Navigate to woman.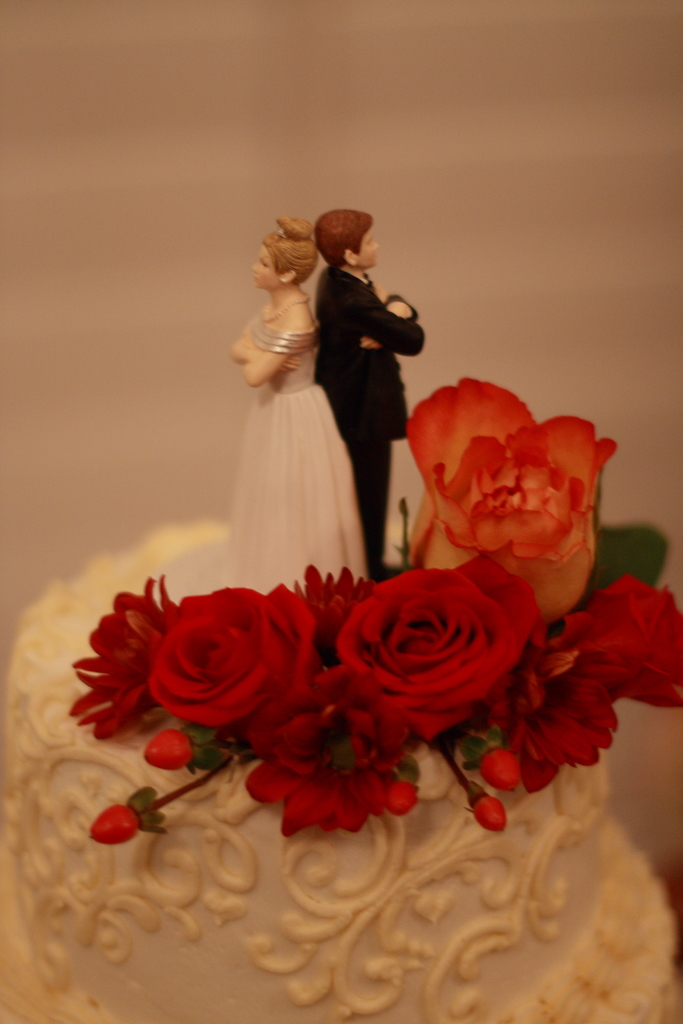
Navigation target: bbox(155, 213, 372, 605).
